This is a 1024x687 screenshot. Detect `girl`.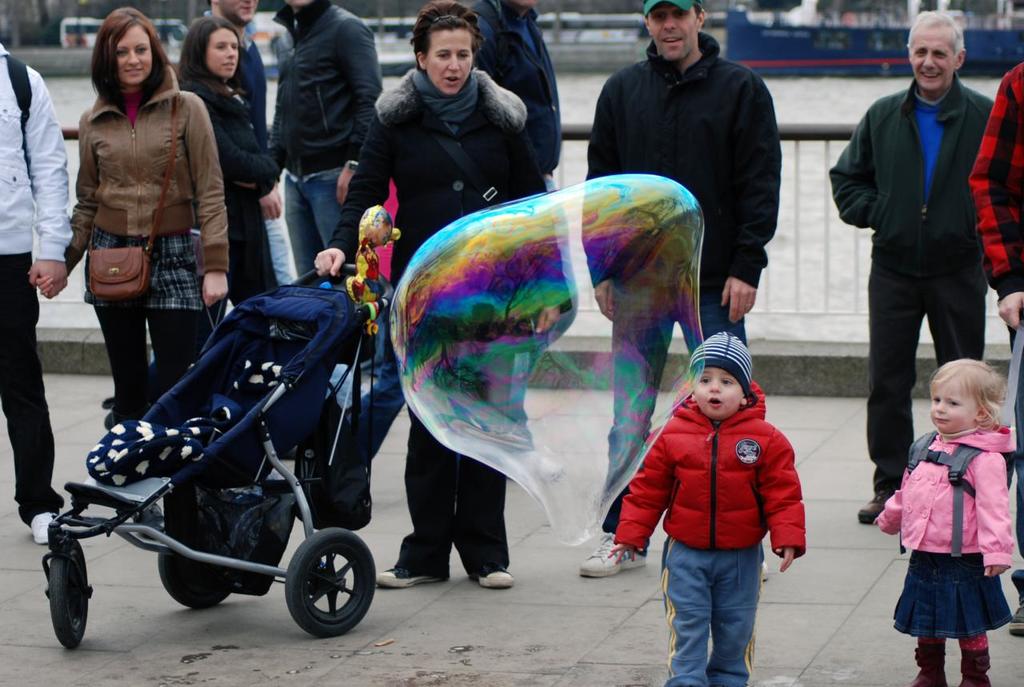
bbox=[174, 13, 281, 289].
